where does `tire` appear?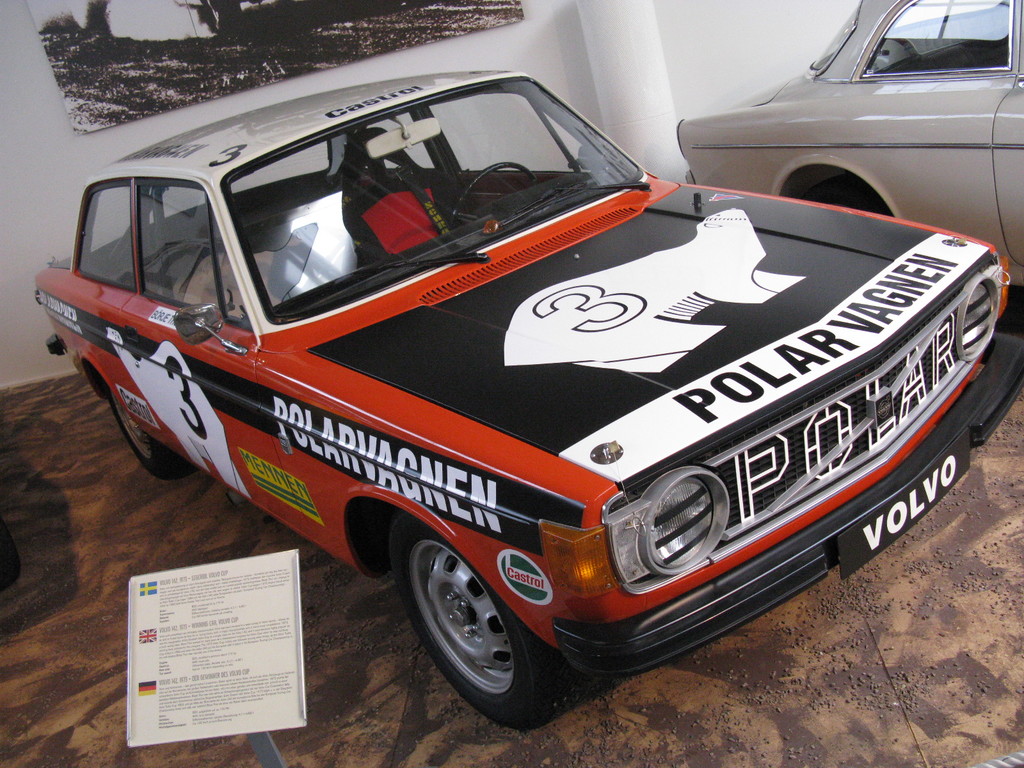
Appears at x1=110 y1=379 x2=184 y2=479.
